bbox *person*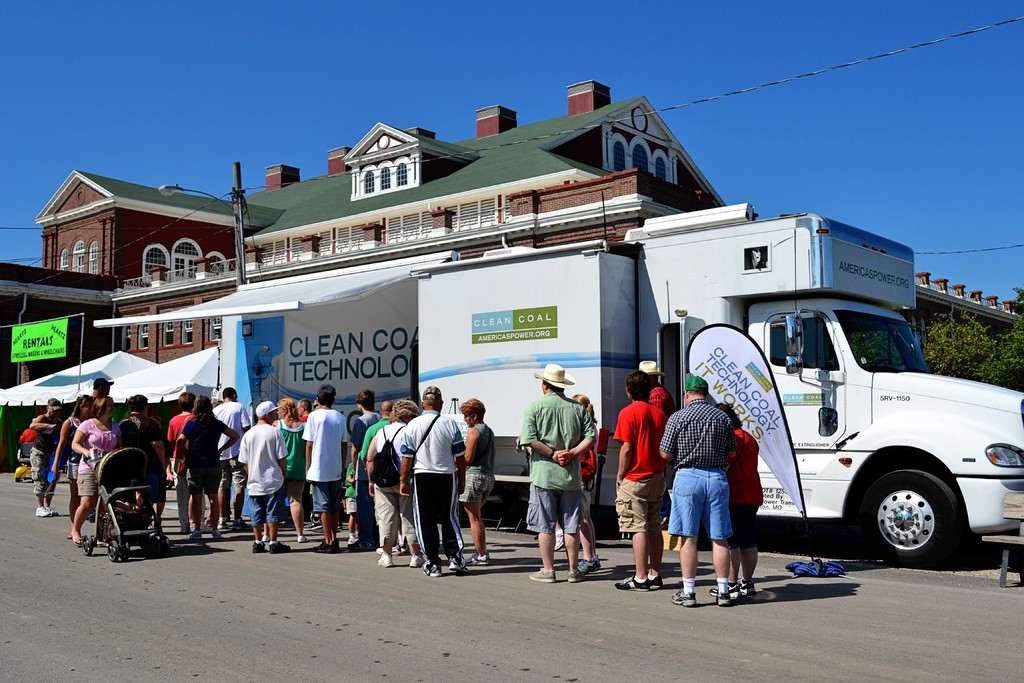
l=241, t=400, r=290, b=552
